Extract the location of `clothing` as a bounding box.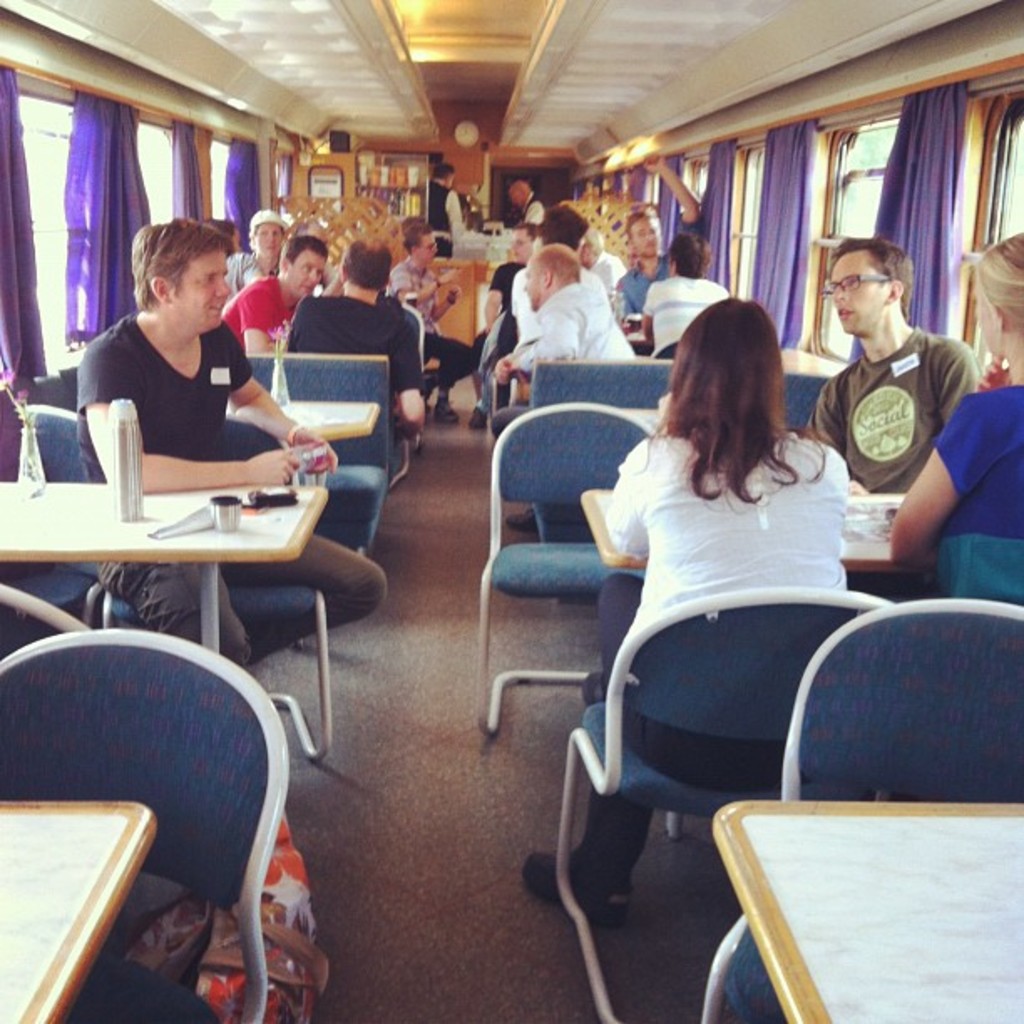
(left=223, top=276, right=298, bottom=353).
